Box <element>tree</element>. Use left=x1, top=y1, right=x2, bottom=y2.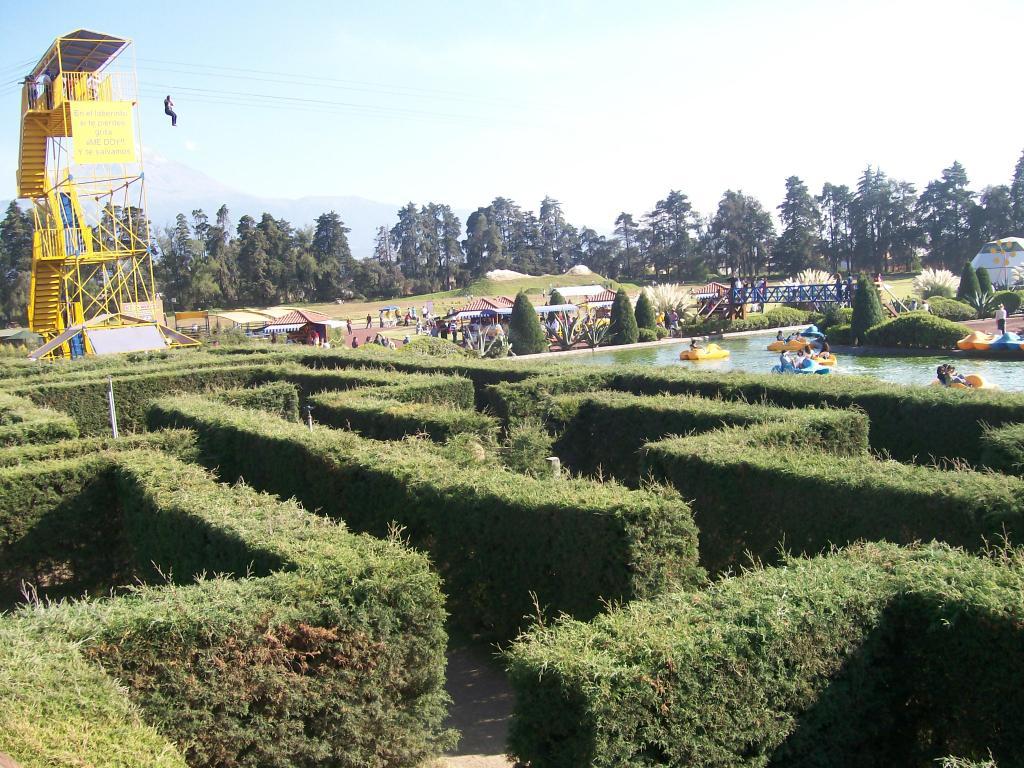
left=706, top=184, right=792, bottom=274.
